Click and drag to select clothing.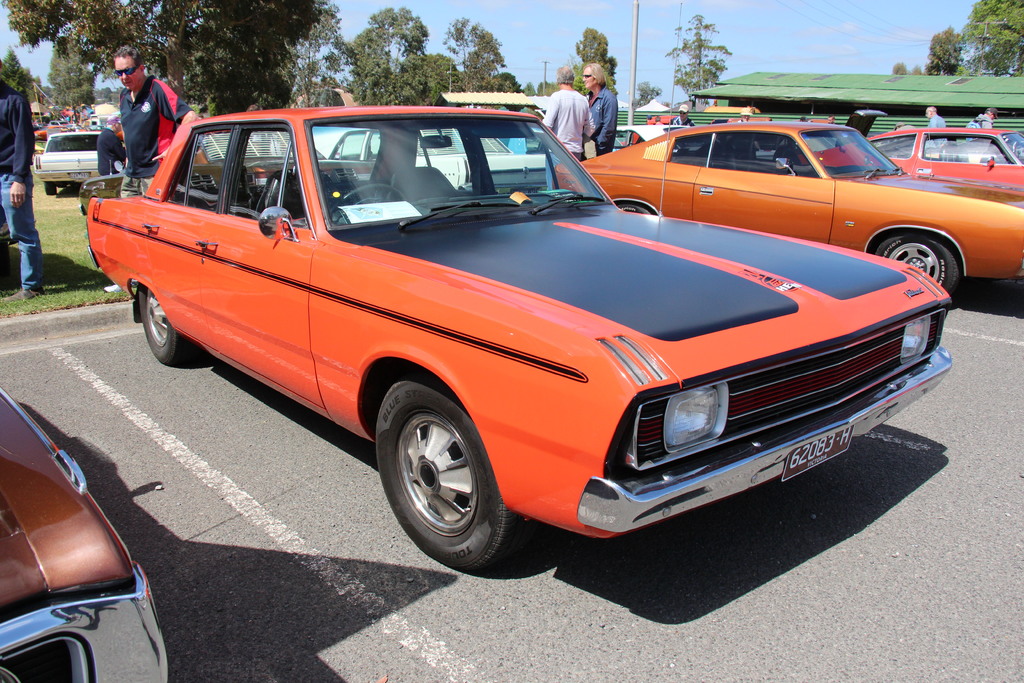
Selection: (582, 83, 619, 153).
